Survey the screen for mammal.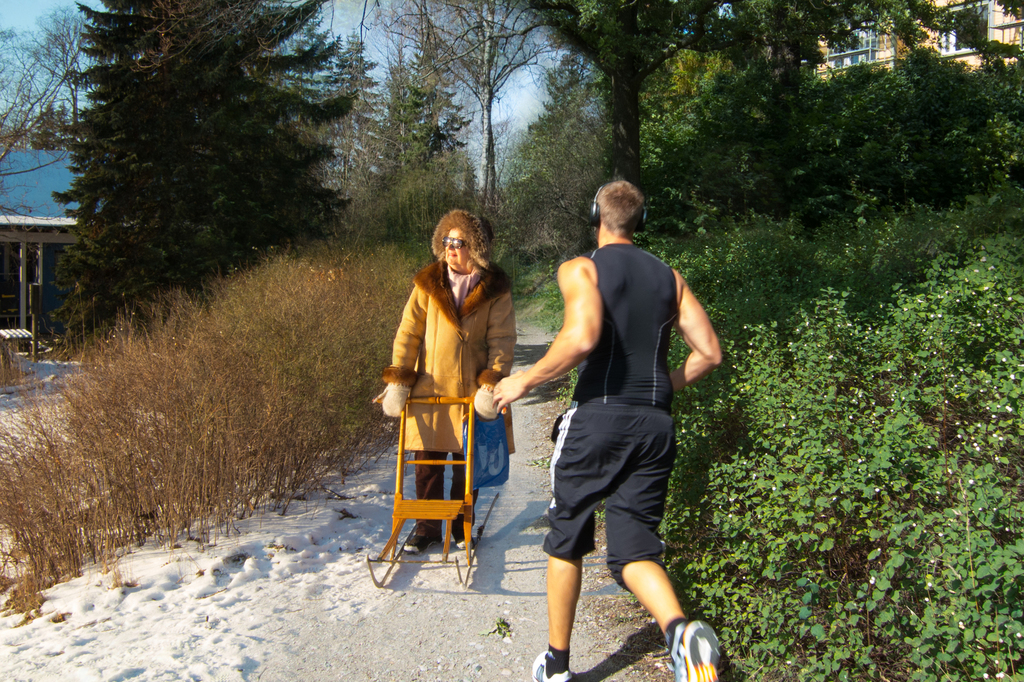
Survey found: 495, 177, 725, 681.
